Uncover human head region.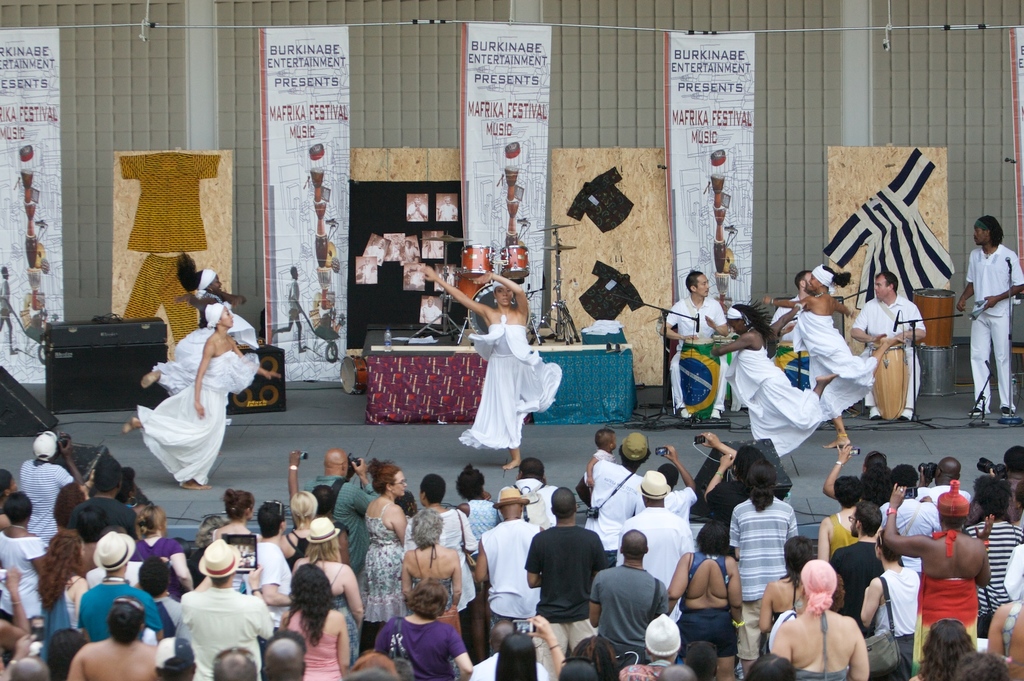
Uncovered: {"x1": 687, "y1": 271, "x2": 713, "y2": 296}.
